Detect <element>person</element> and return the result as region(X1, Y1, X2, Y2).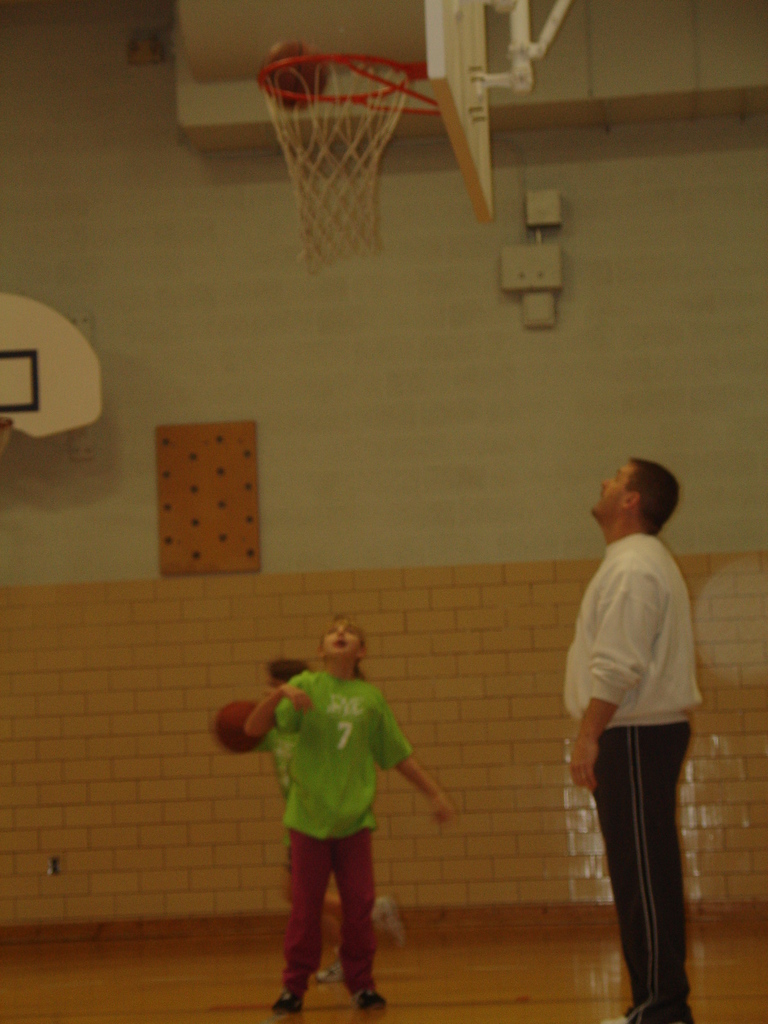
region(246, 612, 456, 1012).
